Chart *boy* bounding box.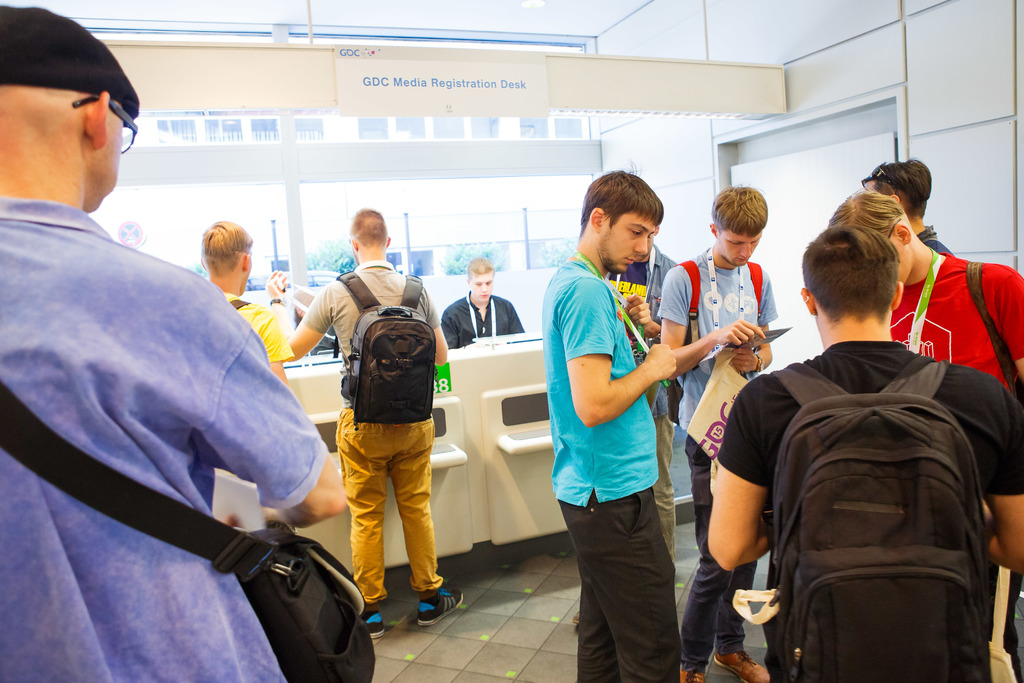
Charted: (540, 165, 676, 682).
